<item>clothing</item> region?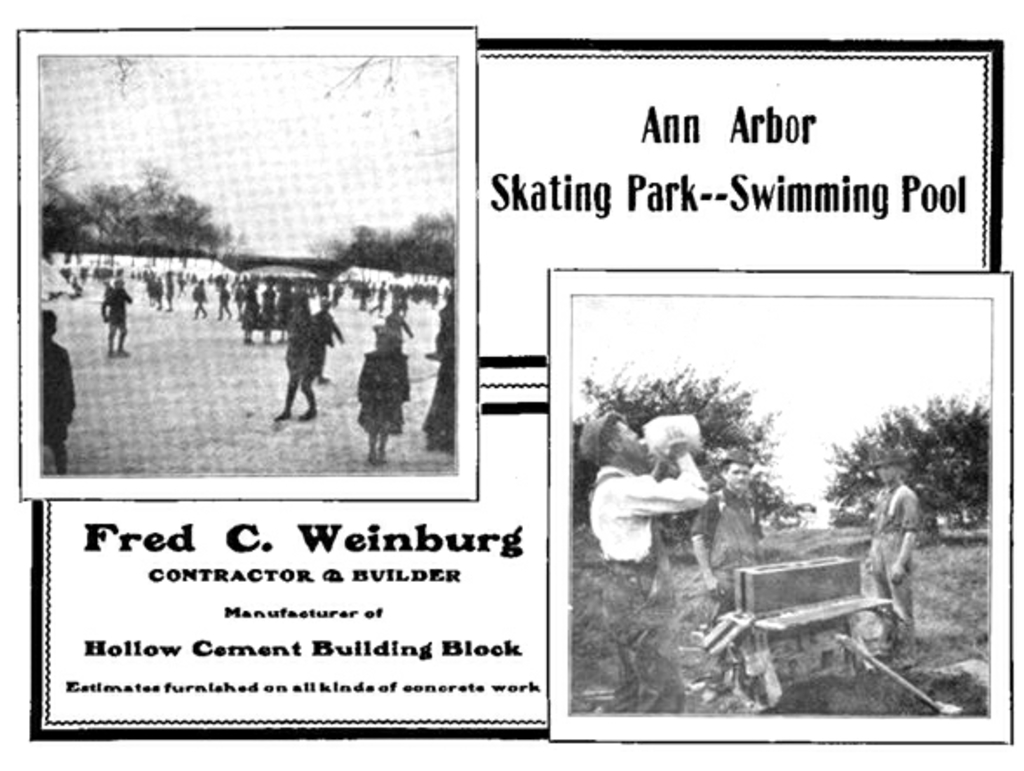
rect(688, 486, 765, 606)
